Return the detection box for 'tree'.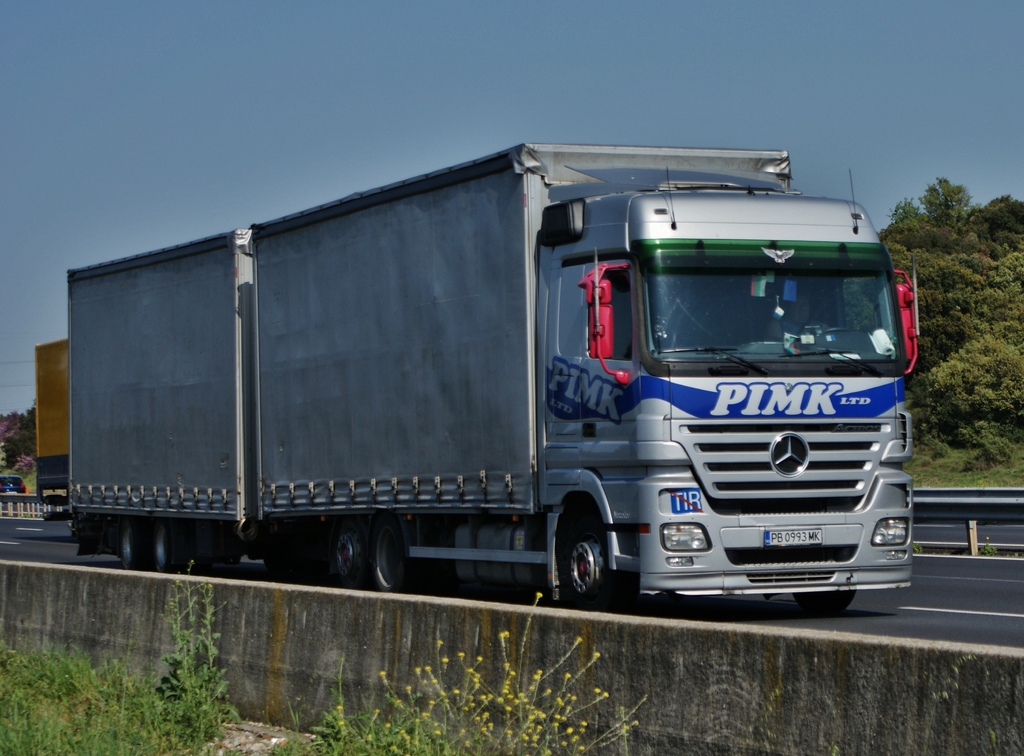
l=872, t=241, r=1002, b=369.
